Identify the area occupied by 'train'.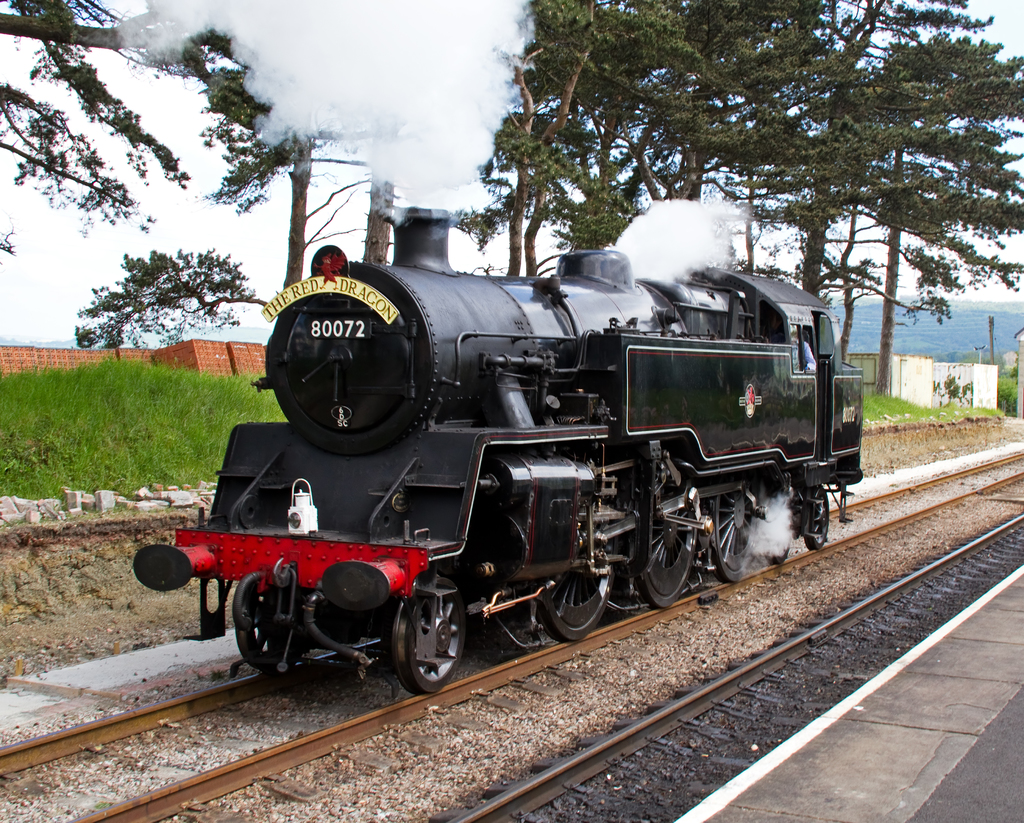
Area: 131,200,865,694.
